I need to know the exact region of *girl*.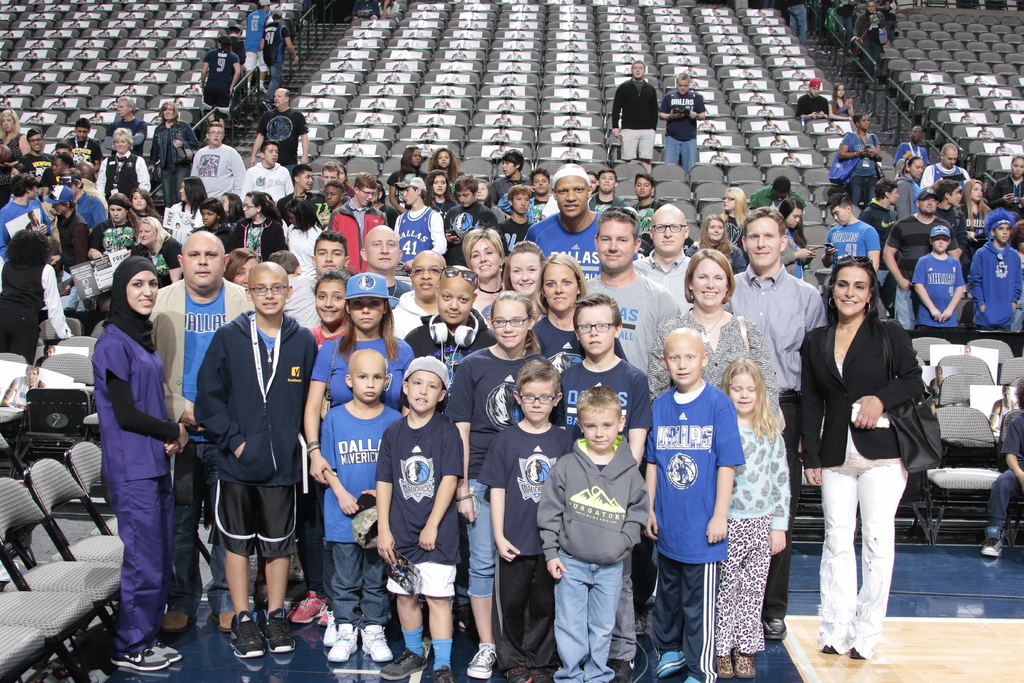
Region: 132 220 180 270.
